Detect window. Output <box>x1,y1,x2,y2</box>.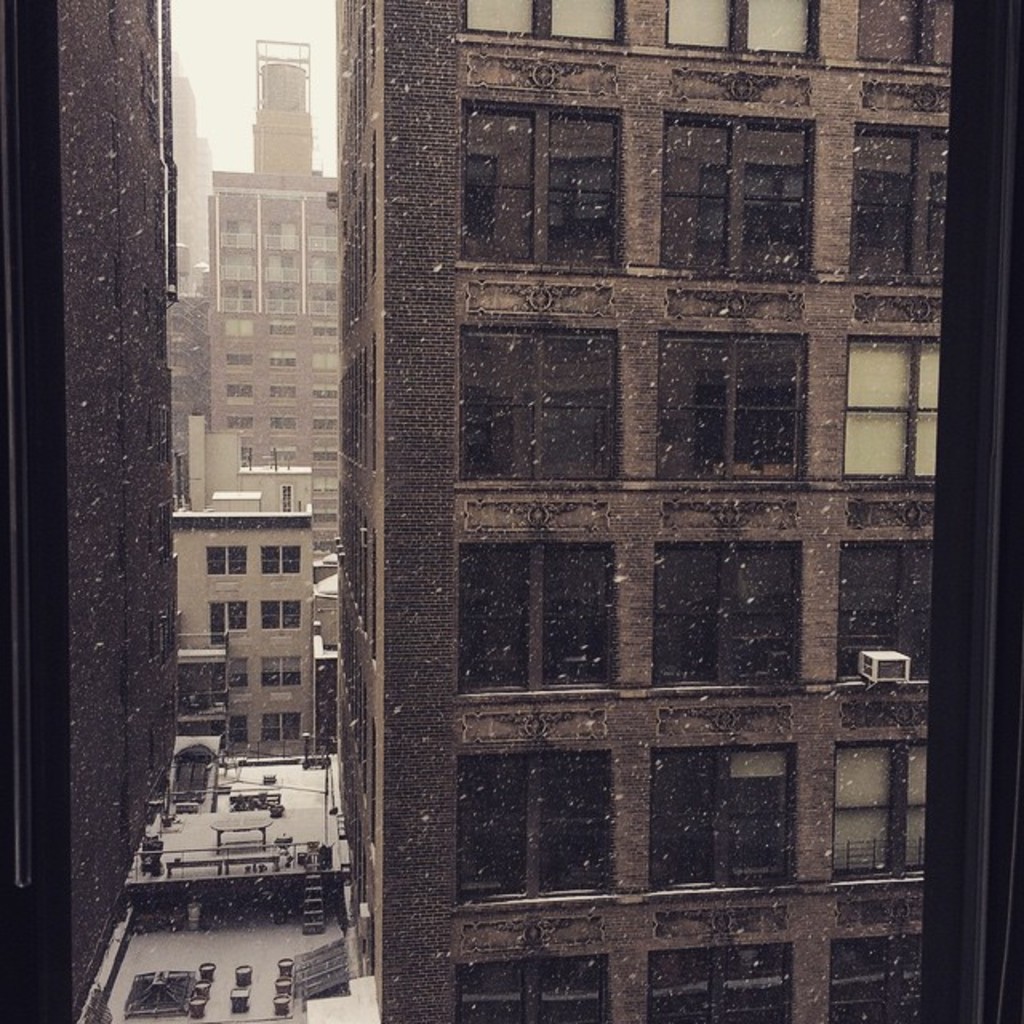
<box>456,0,618,40</box>.
